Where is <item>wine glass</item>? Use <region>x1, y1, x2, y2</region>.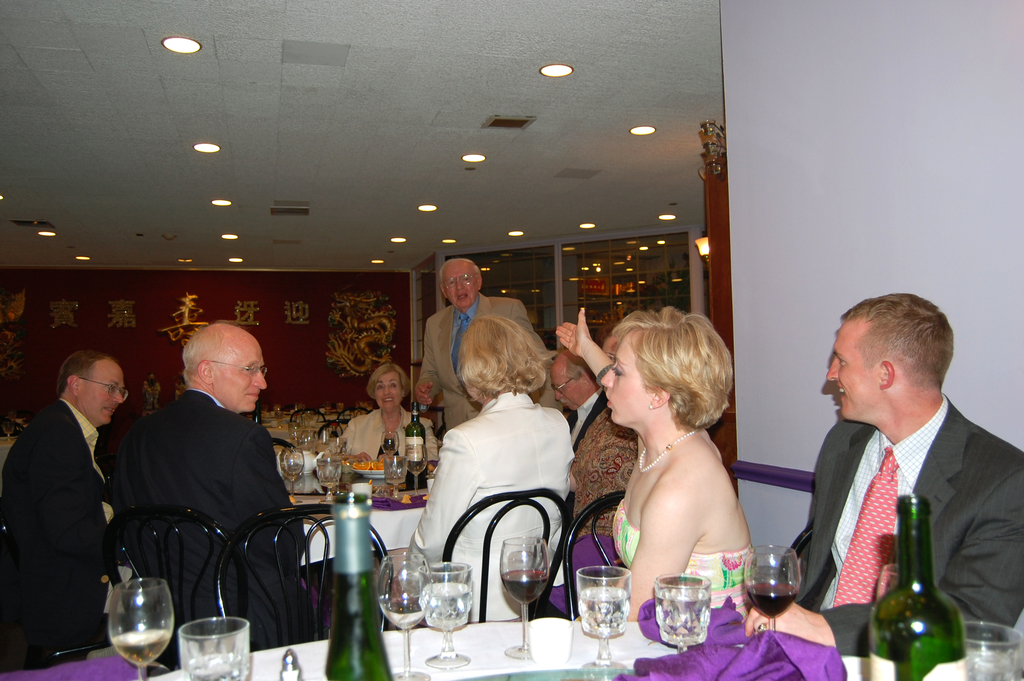
<region>378, 552, 433, 680</region>.
